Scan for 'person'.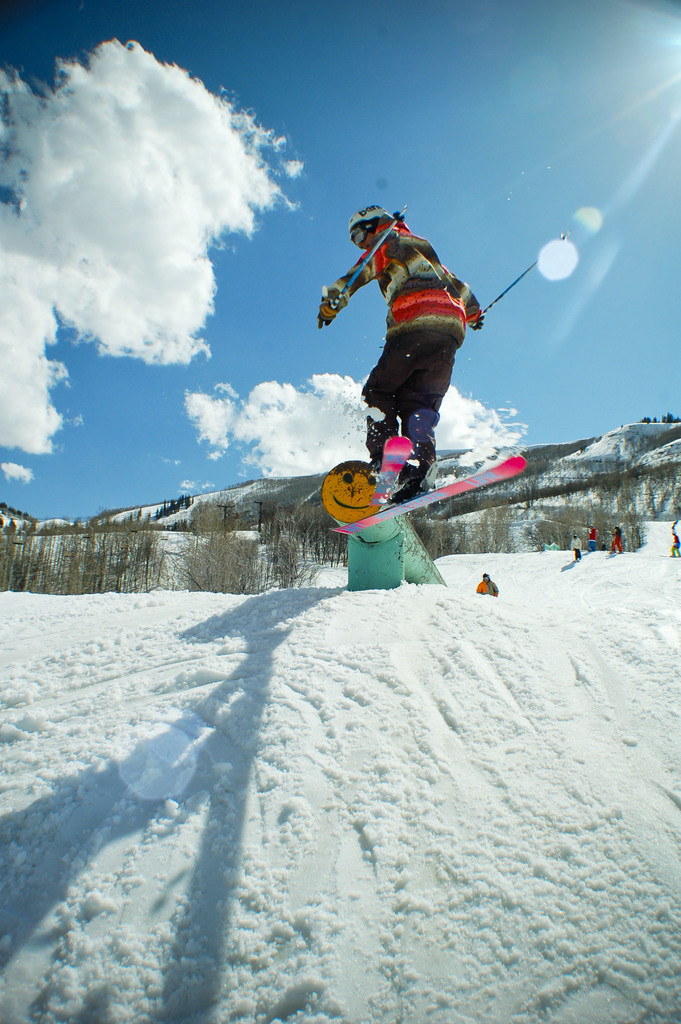
Scan result: bbox=(573, 532, 582, 561).
